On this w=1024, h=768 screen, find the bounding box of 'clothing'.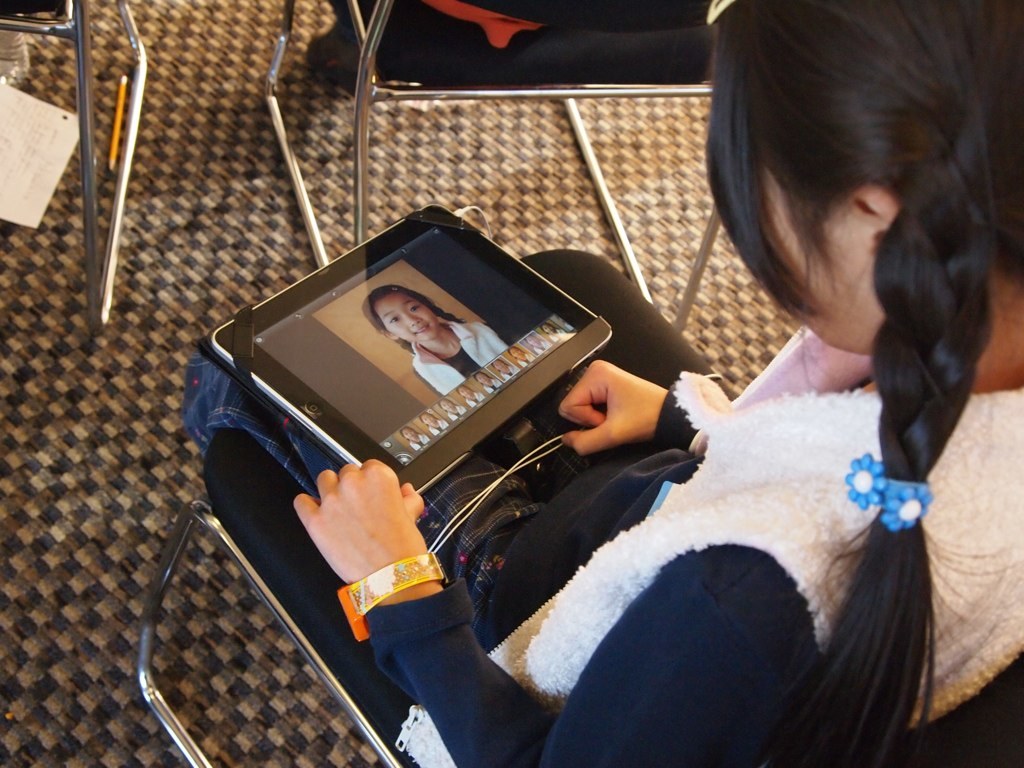
Bounding box: locate(478, 371, 499, 397).
